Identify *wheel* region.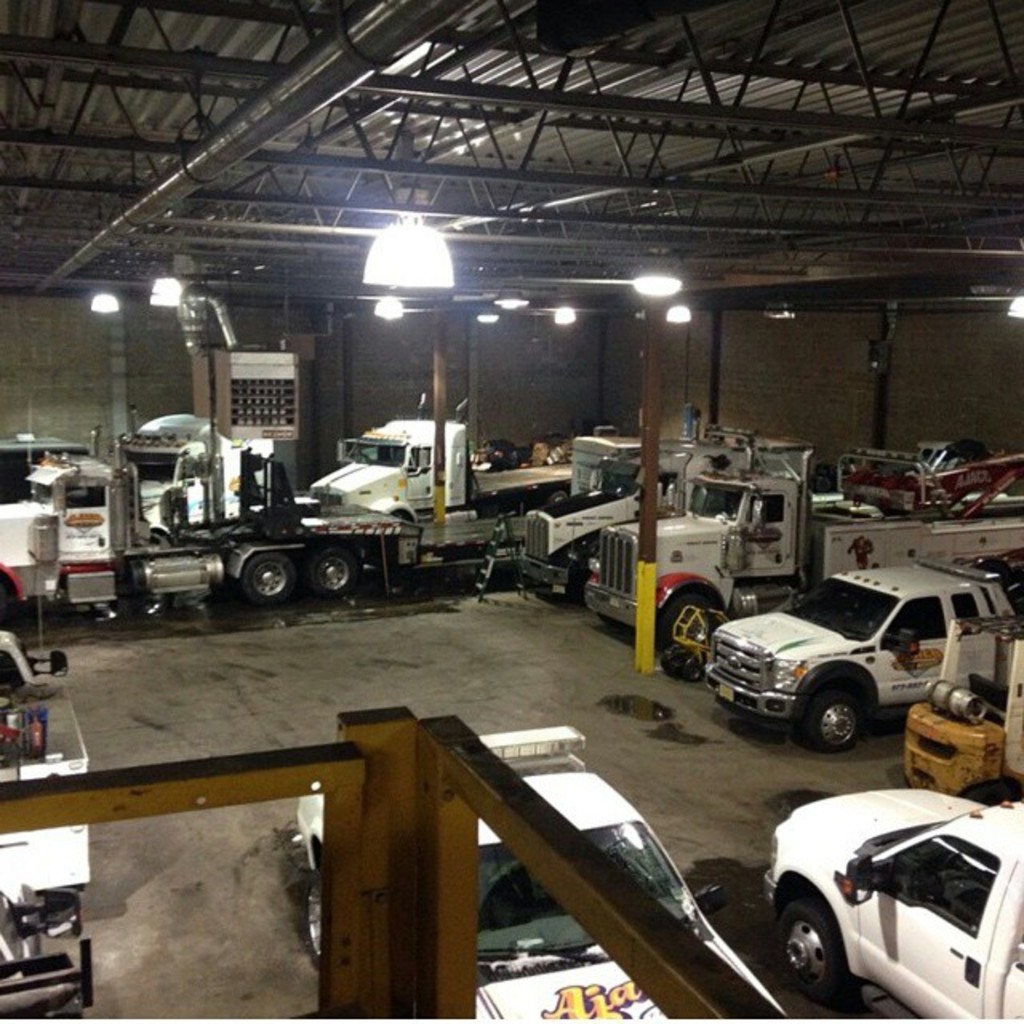
Region: {"x1": 314, "y1": 550, "x2": 363, "y2": 594}.
